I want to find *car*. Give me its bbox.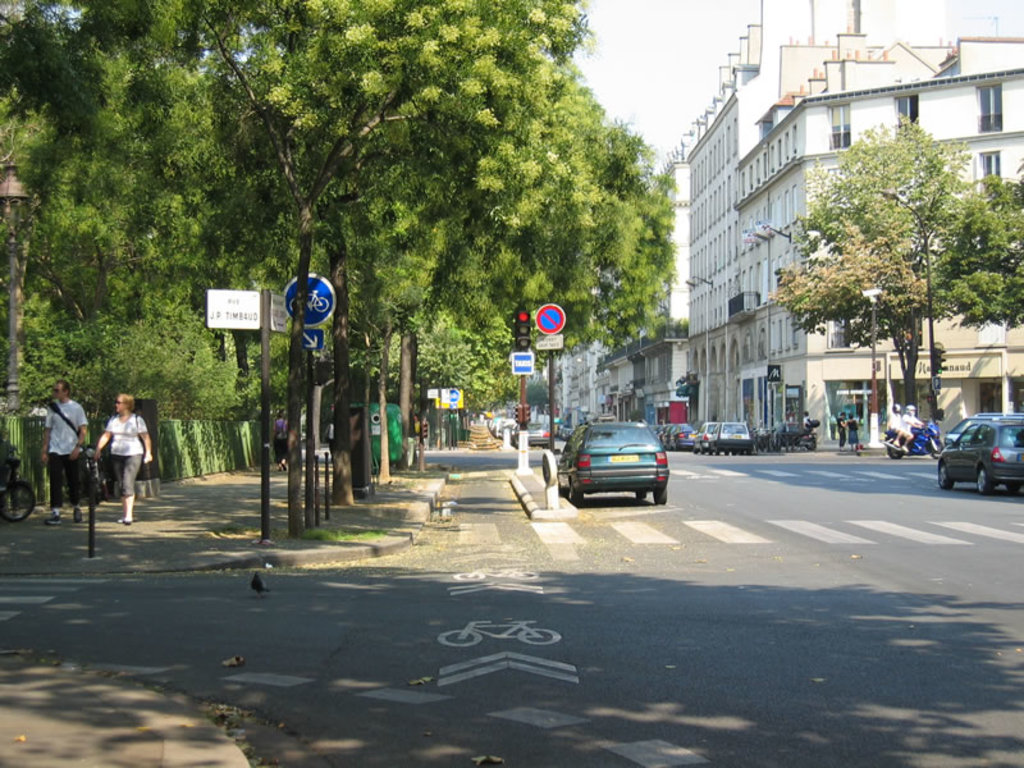
<bbox>557, 412, 675, 503</bbox>.
